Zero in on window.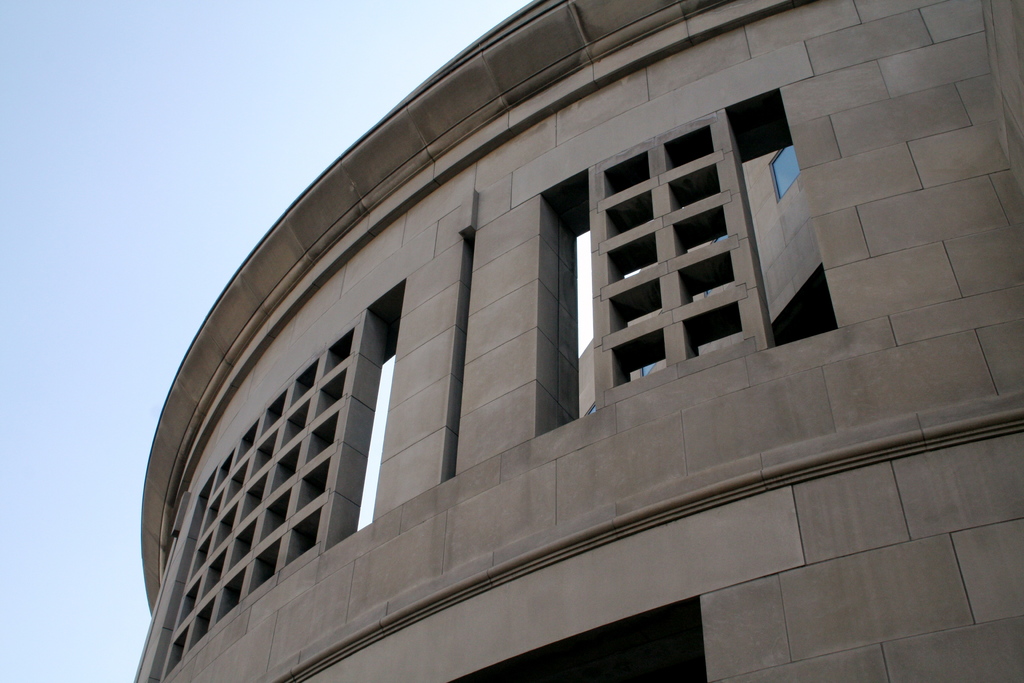
Zeroed in: bbox(563, 79, 788, 420).
